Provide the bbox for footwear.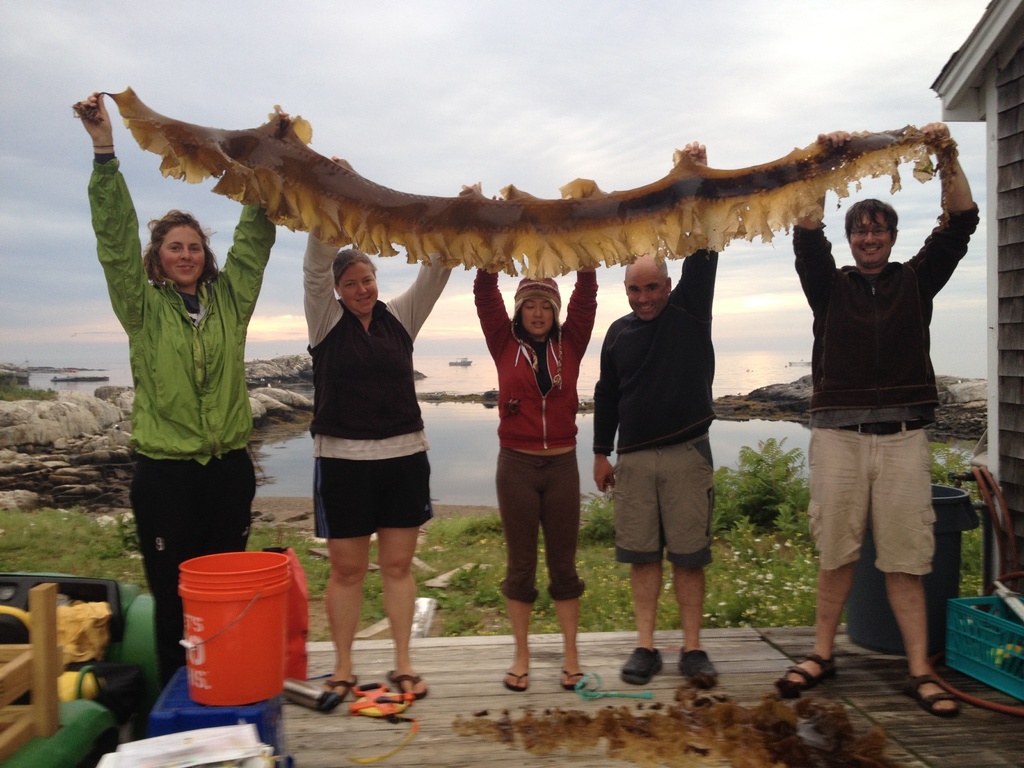
(left=621, top=644, right=668, bottom=685).
